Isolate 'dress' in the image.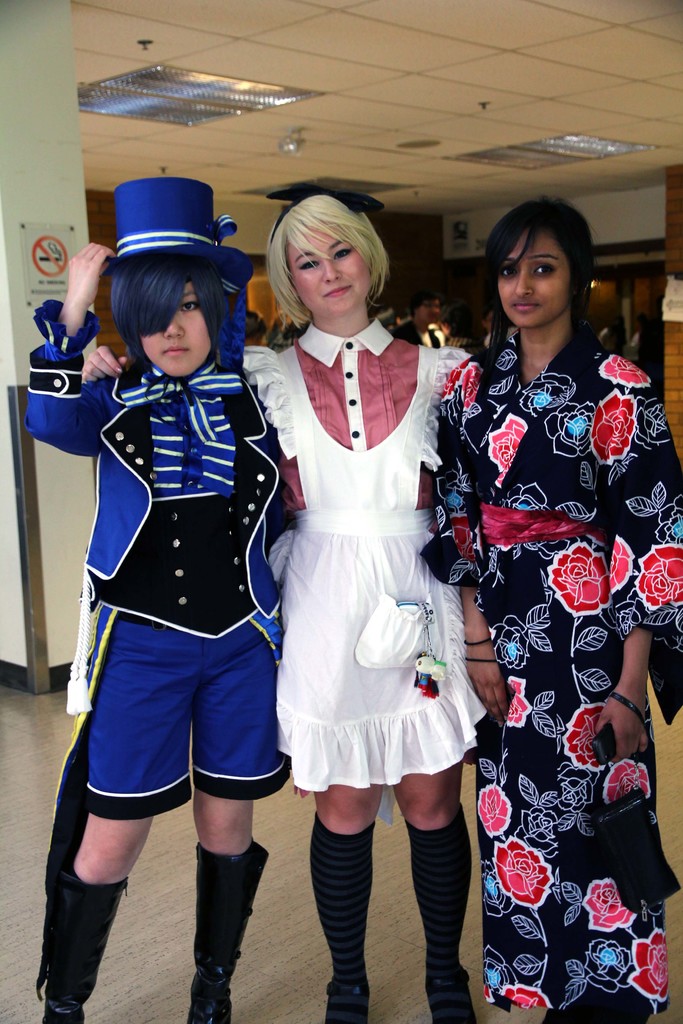
Isolated region: left=437, top=333, right=682, bottom=1023.
